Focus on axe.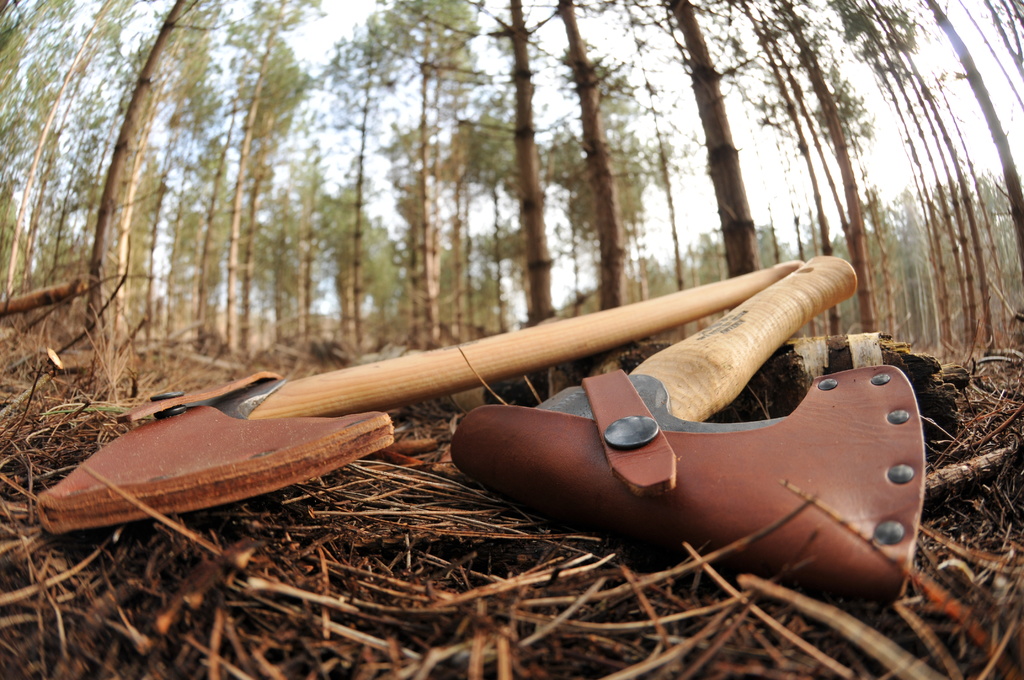
Focused at region(452, 257, 918, 603).
